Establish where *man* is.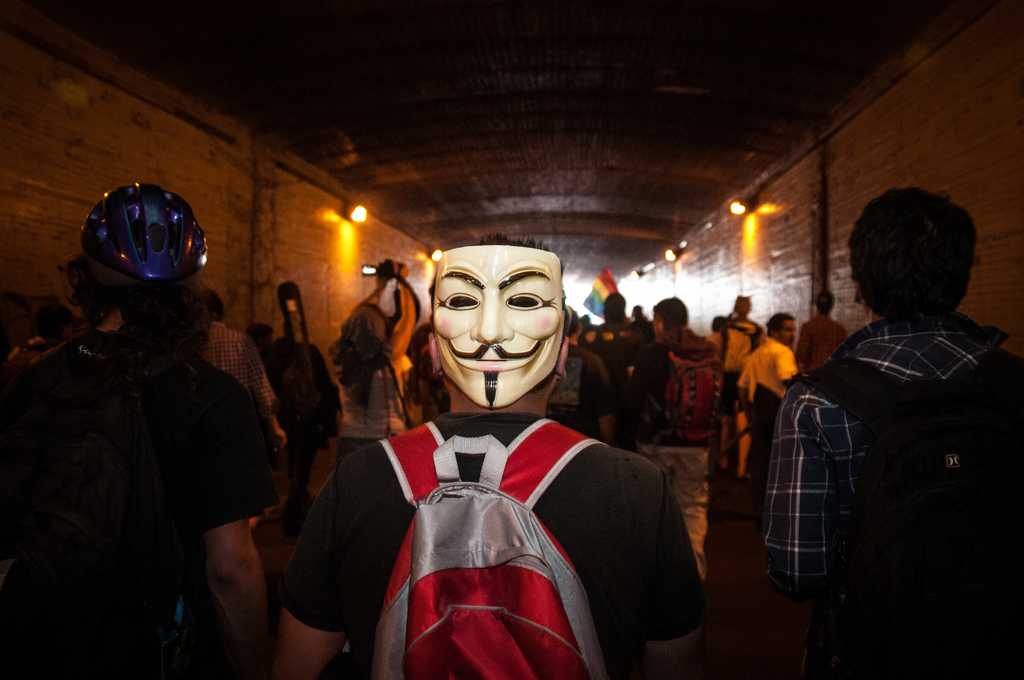
Established at region(757, 186, 1023, 679).
